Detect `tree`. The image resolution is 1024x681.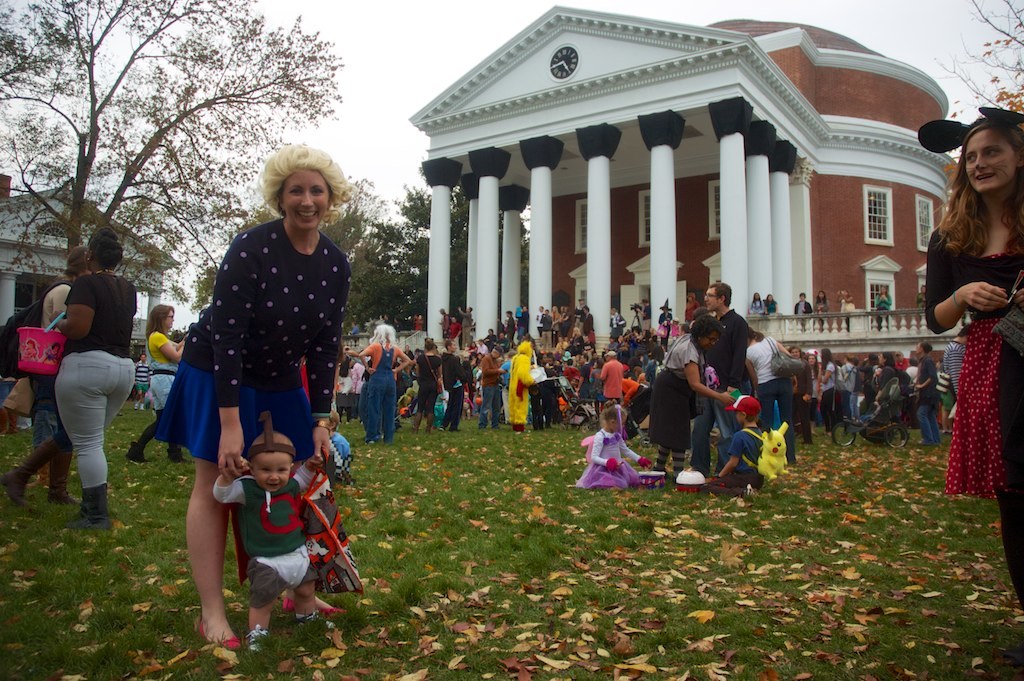
[18, 14, 316, 317].
